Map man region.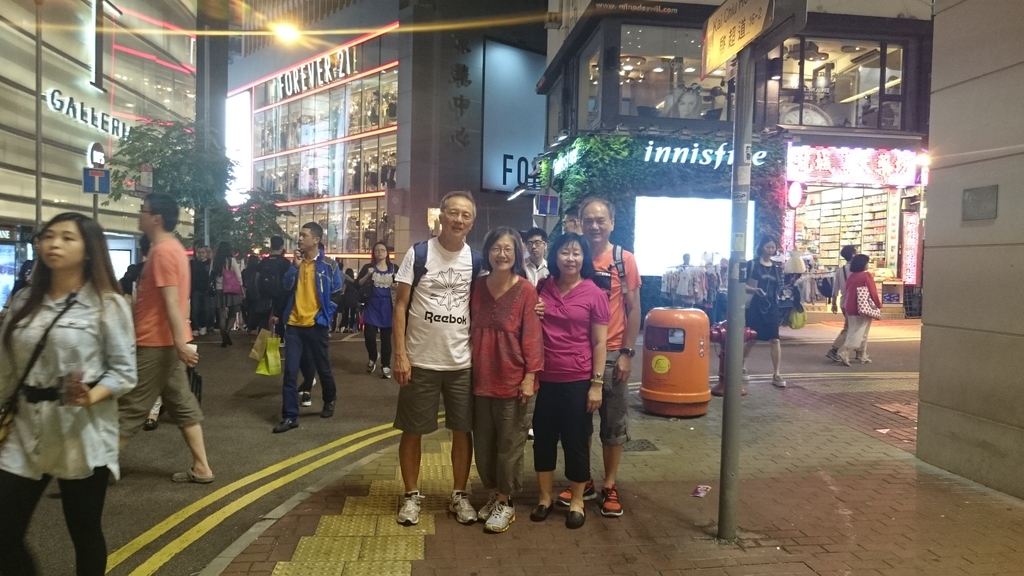
Mapped to pyautogui.locateOnScreen(522, 227, 552, 442).
